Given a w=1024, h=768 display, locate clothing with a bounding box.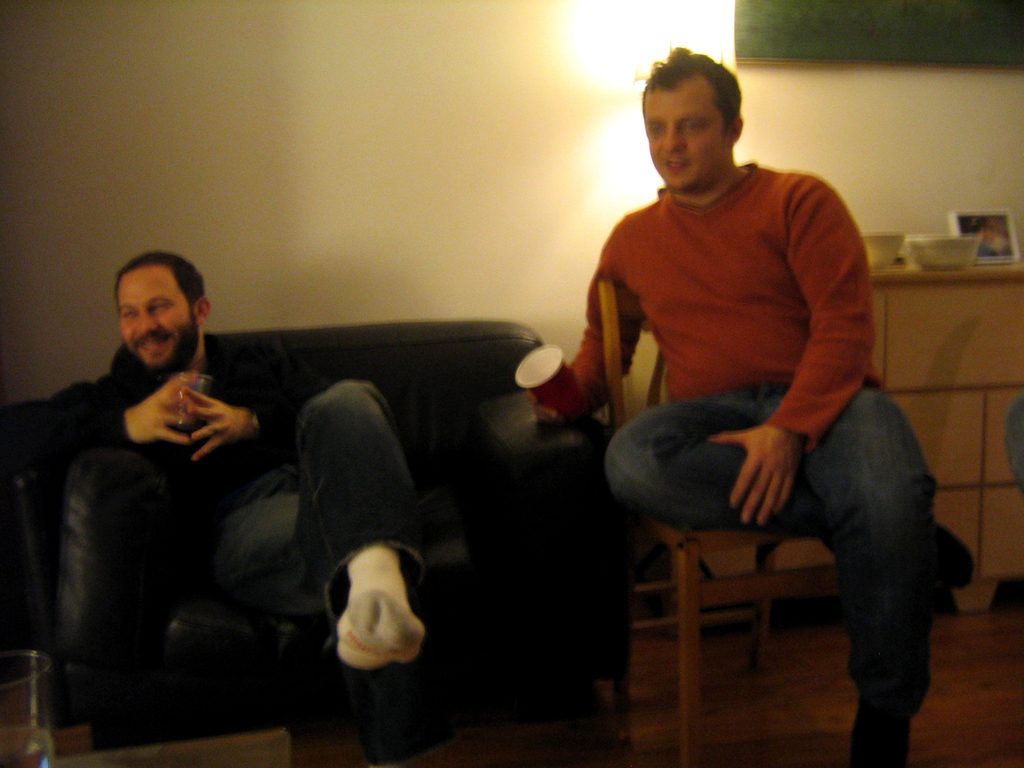
Located: [x1=15, y1=338, x2=445, y2=721].
